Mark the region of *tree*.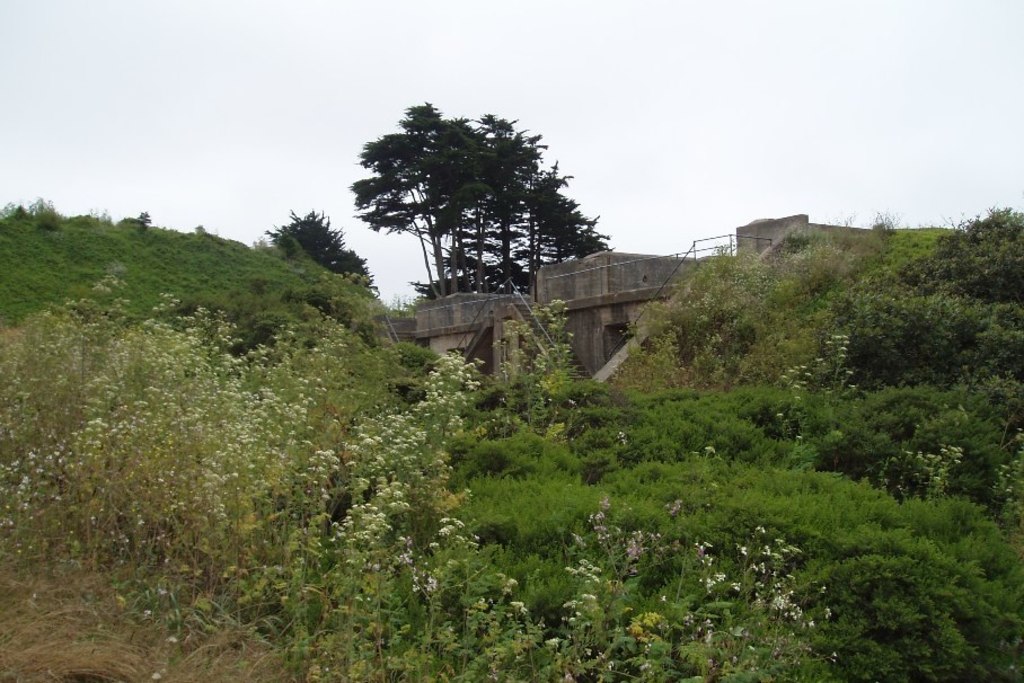
Region: bbox(267, 206, 374, 299).
